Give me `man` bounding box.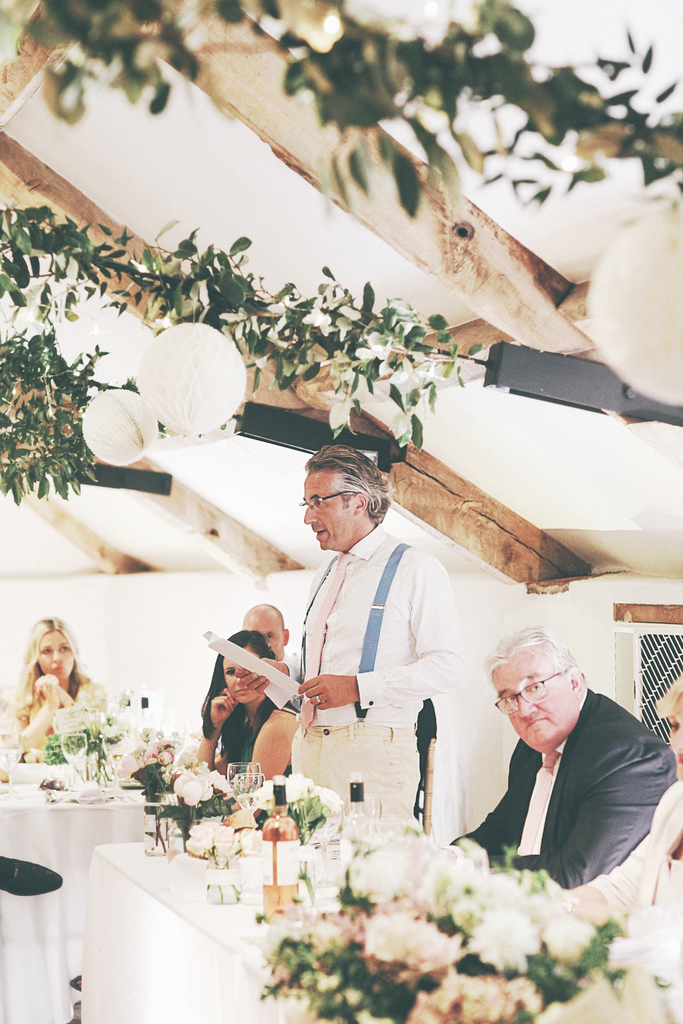
left=241, top=602, right=286, bottom=657.
